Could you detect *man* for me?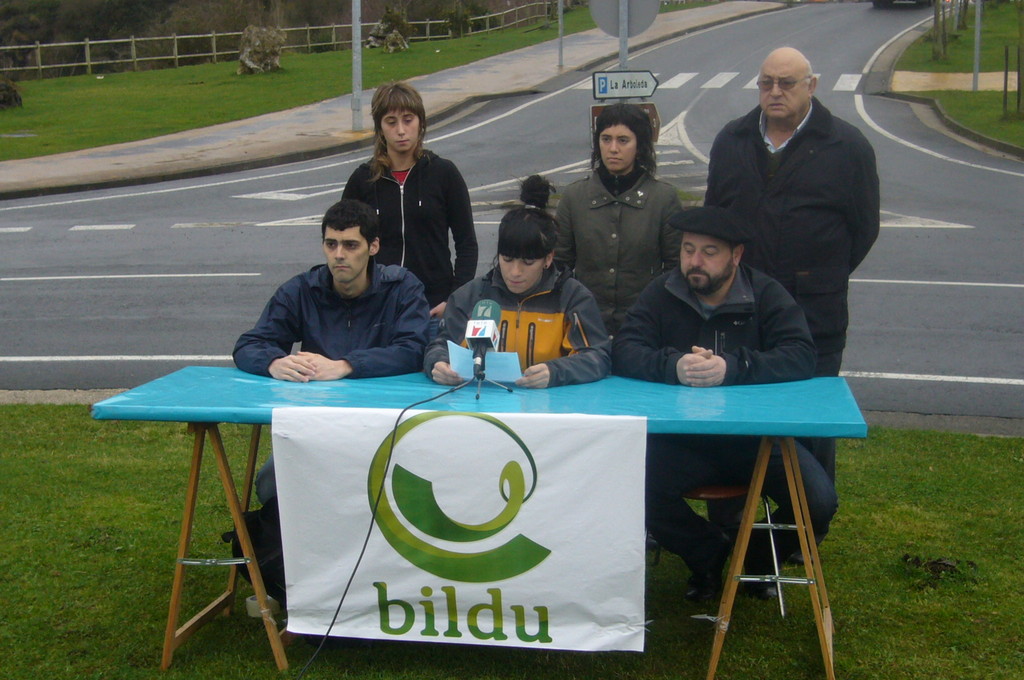
Detection result: bbox=(229, 198, 436, 509).
